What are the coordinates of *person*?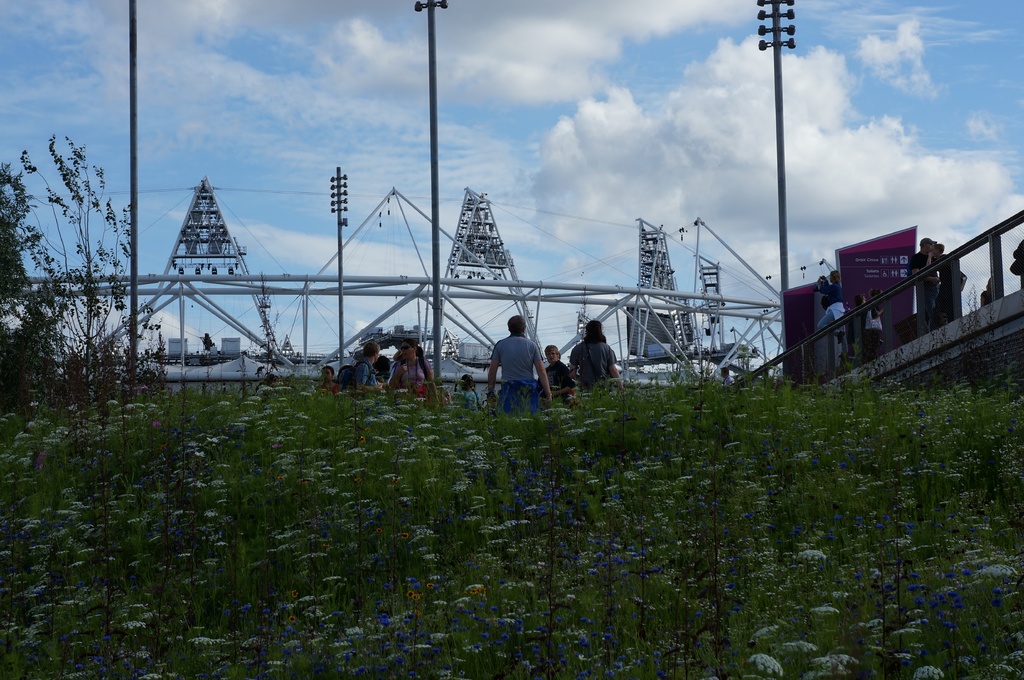
(390, 345, 426, 399).
